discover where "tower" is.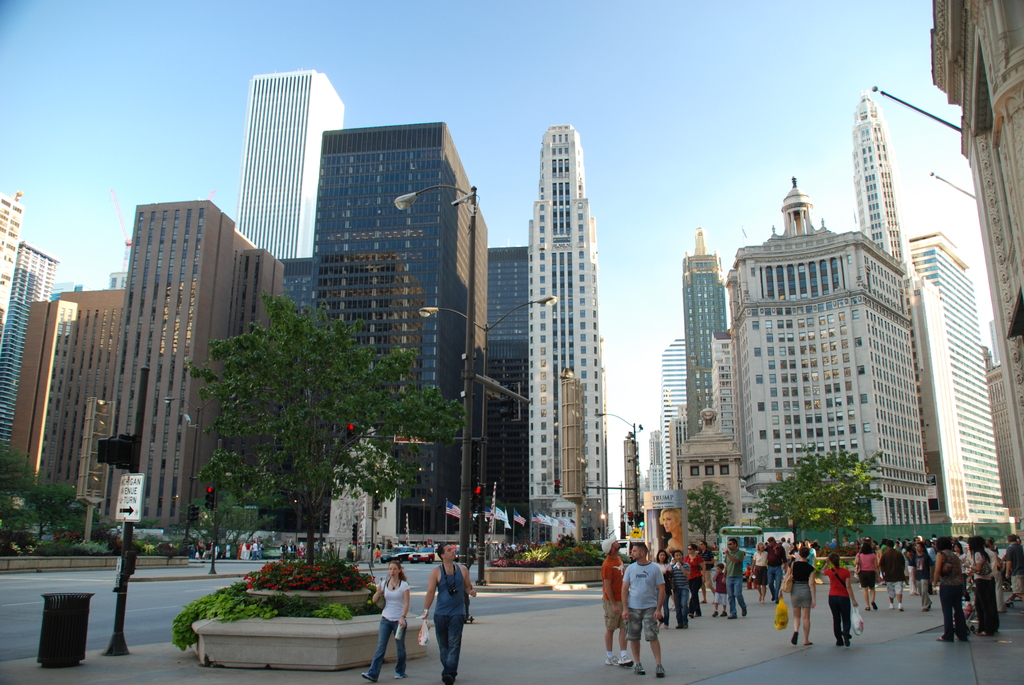
Discovered at bbox=[918, 231, 1006, 522].
